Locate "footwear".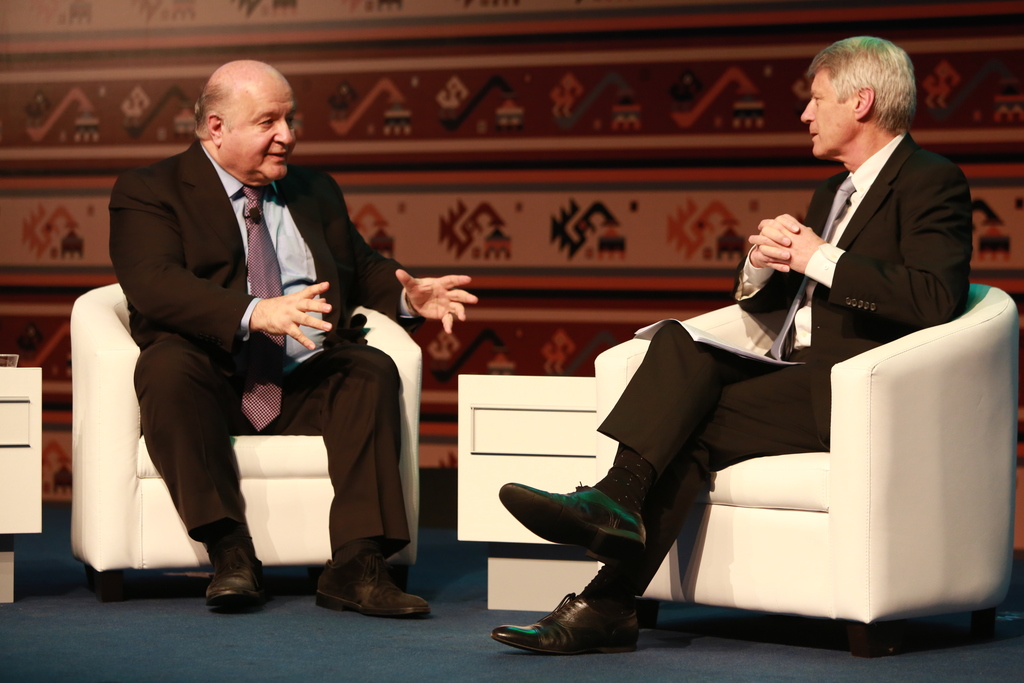
Bounding box: (left=497, top=481, right=650, bottom=570).
